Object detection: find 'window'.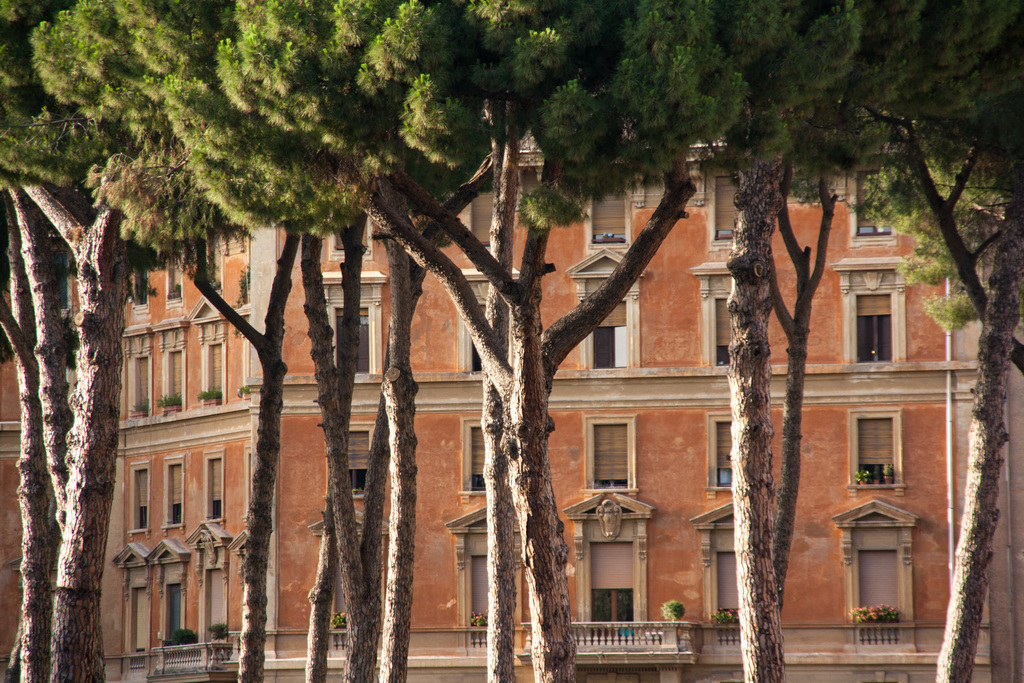
849:165:886:256.
